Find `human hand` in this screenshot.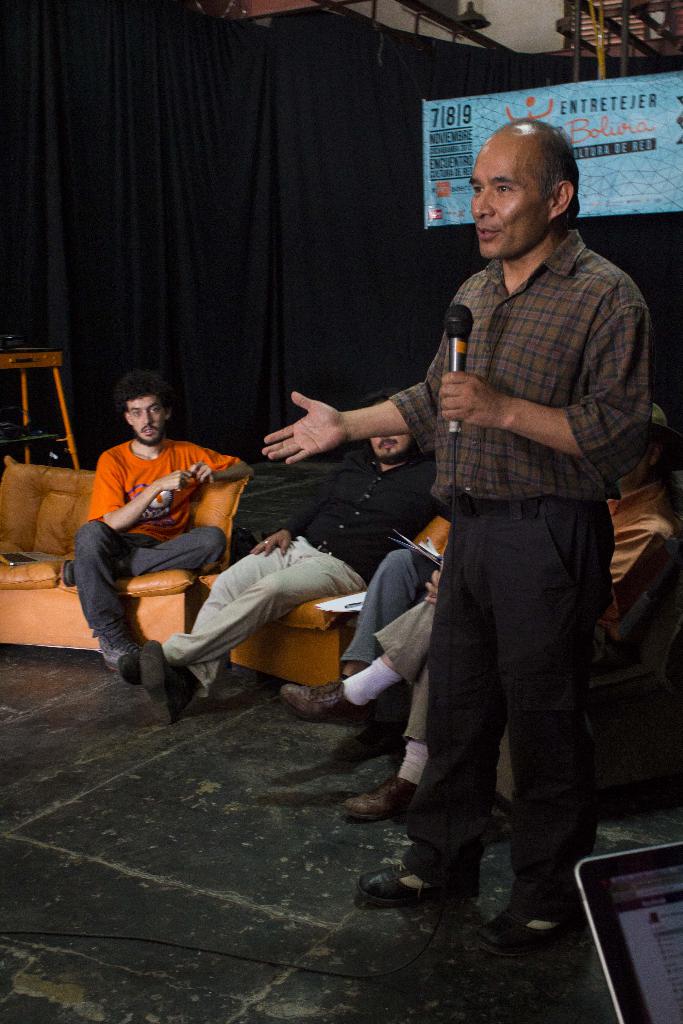
The bounding box for `human hand` is <bbox>437, 369, 505, 429</bbox>.
